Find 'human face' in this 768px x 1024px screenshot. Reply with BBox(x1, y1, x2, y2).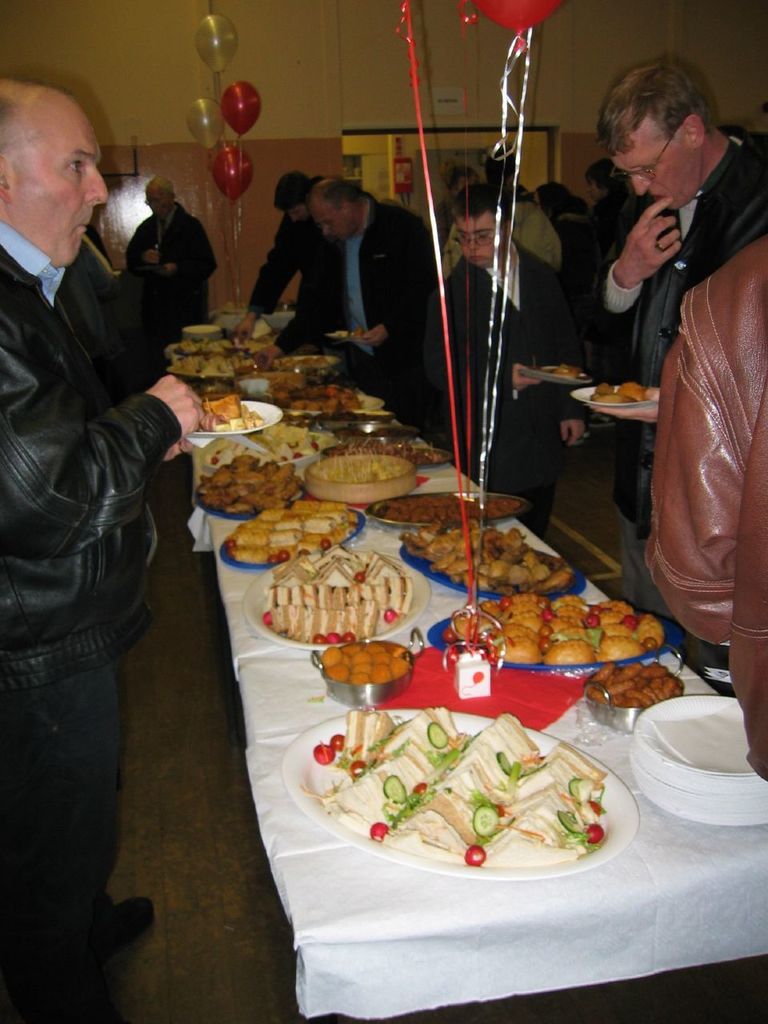
BBox(618, 114, 700, 218).
